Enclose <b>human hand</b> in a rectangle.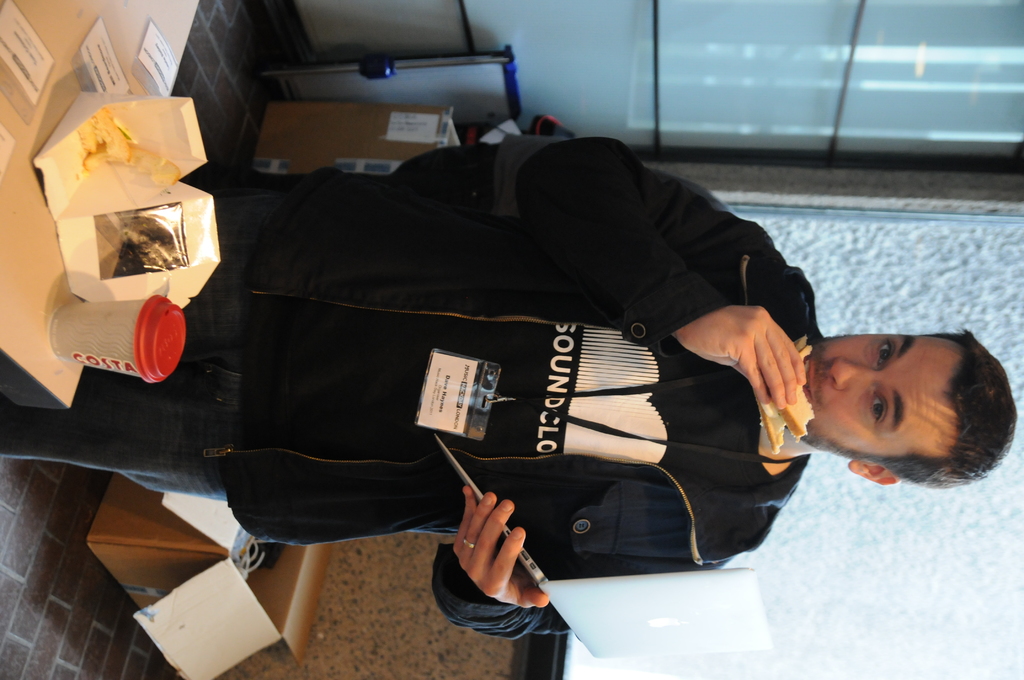
444,486,547,623.
